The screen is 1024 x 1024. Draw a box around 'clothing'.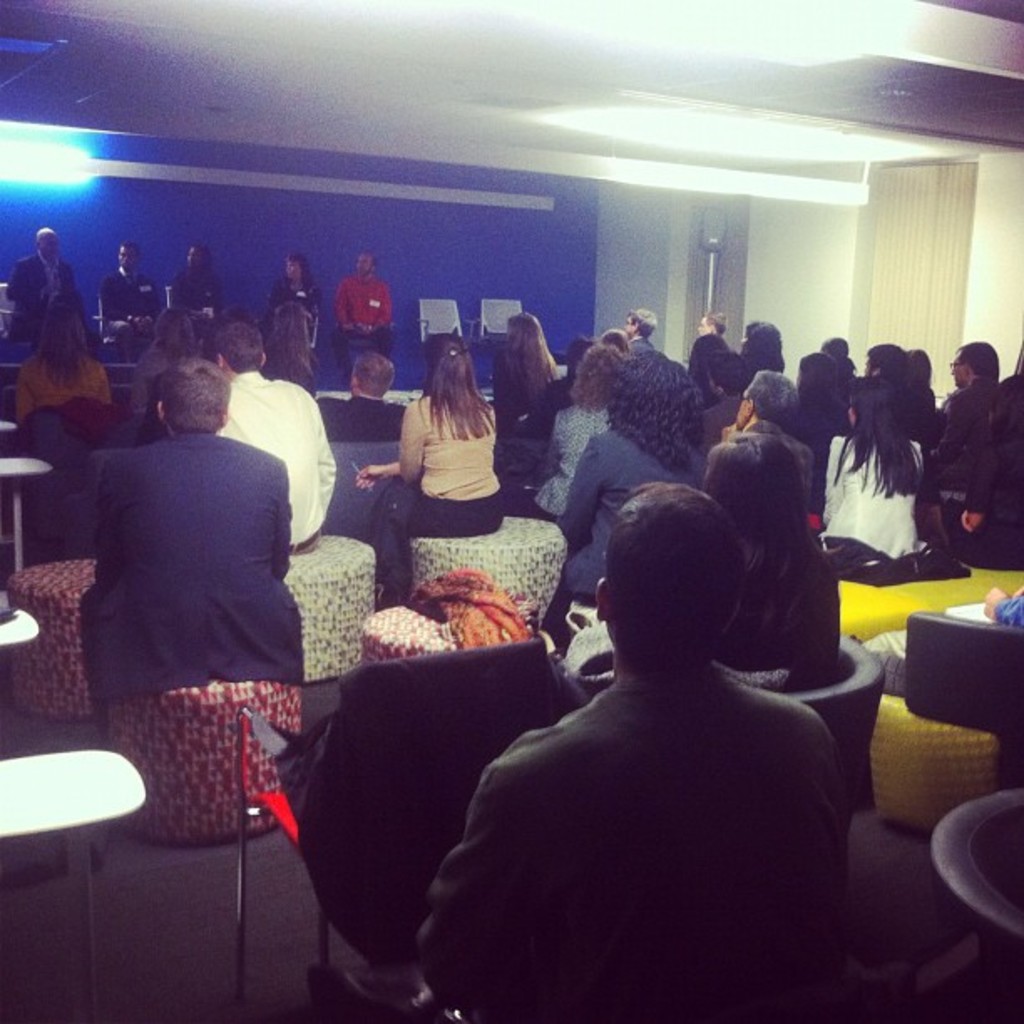
l=532, t=392, r=607, b=510.
